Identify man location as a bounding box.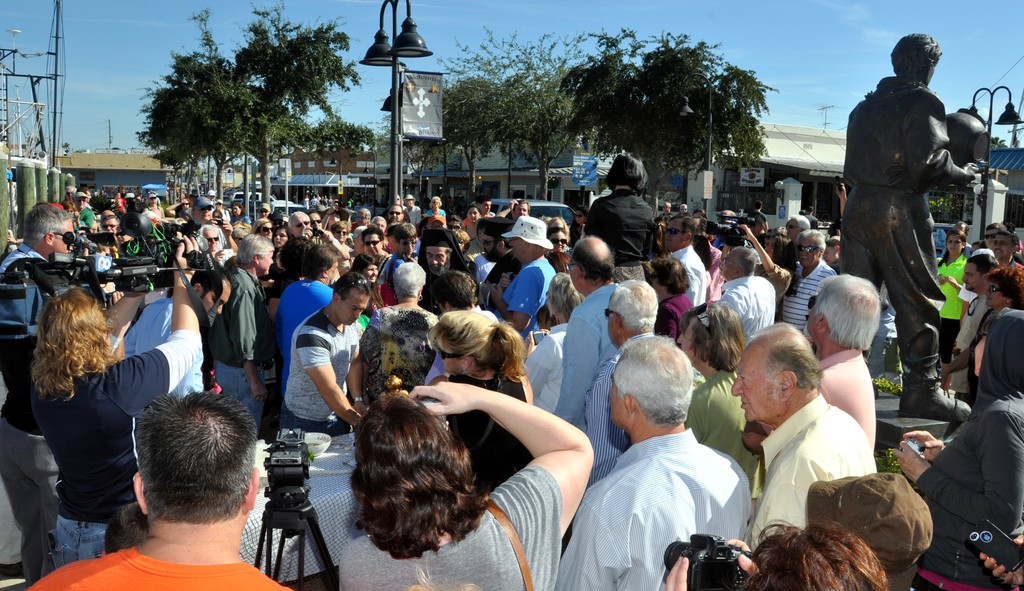
{"x1": 109, "y1": 268, "x2": 244, "y2": 405}.
